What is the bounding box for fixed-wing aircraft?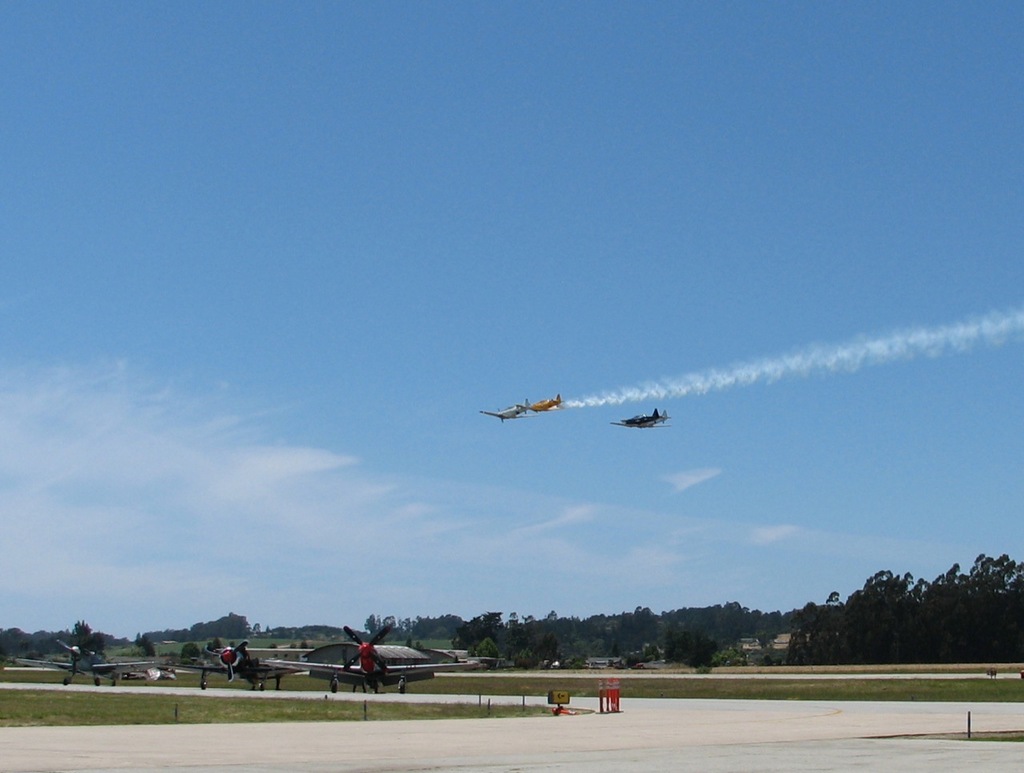
(273, 623, 475, 687).
